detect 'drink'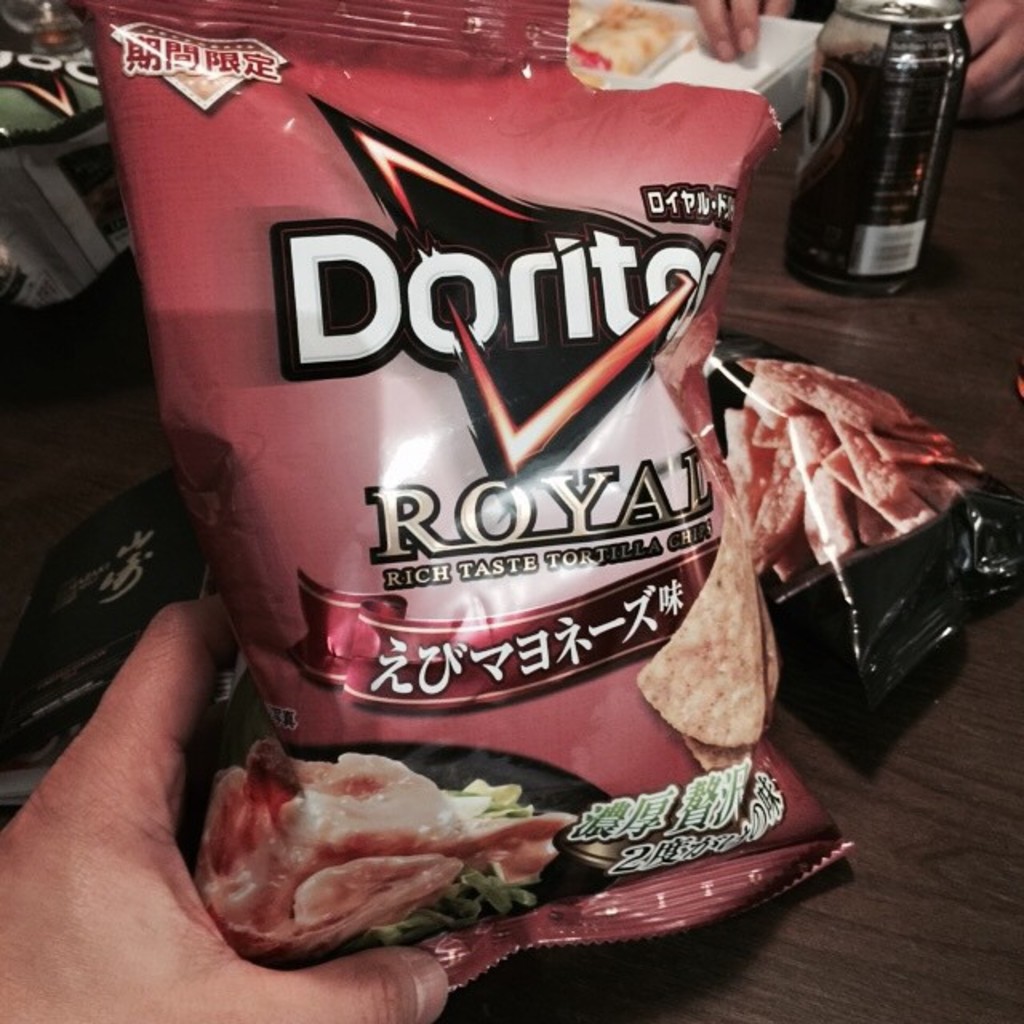
776/0/979/298
